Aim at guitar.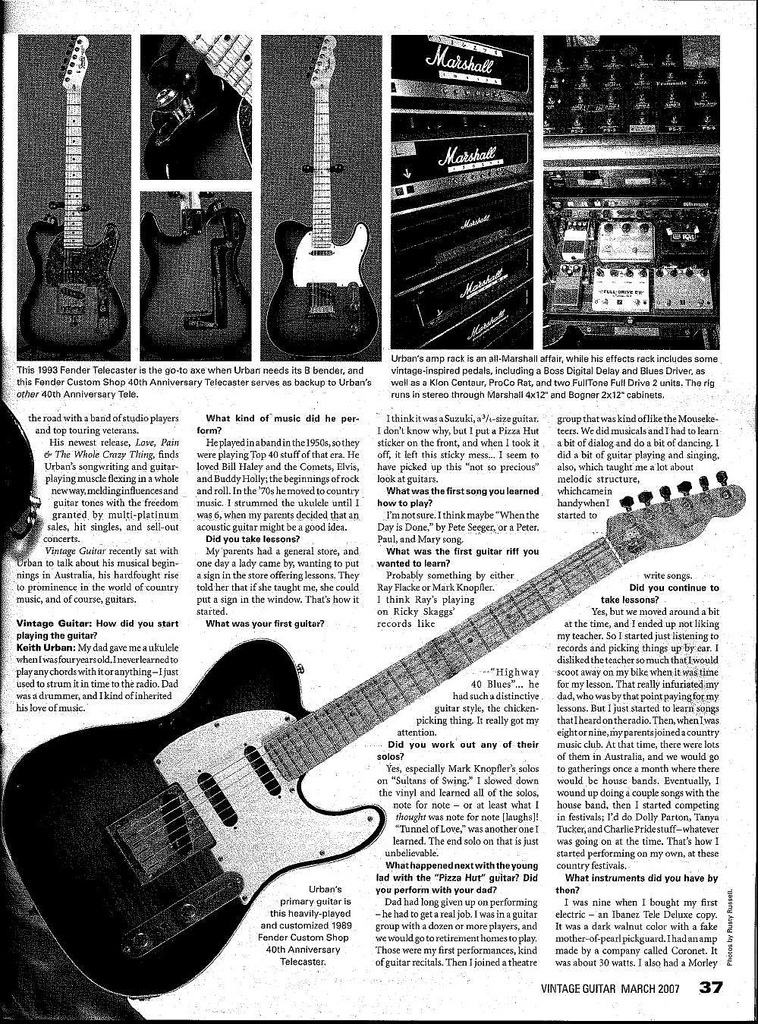
Aimed at (x1=17, y1=24, x2=132, y2=362).
